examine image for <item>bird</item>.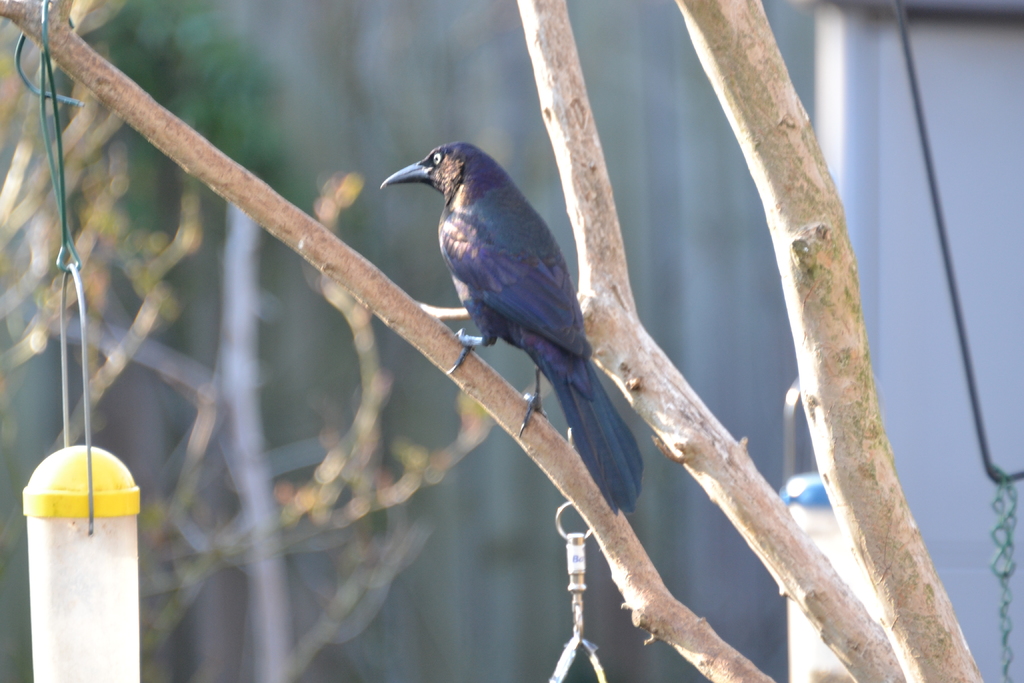
Examination result: Rect(378, 136, 648, 478).
